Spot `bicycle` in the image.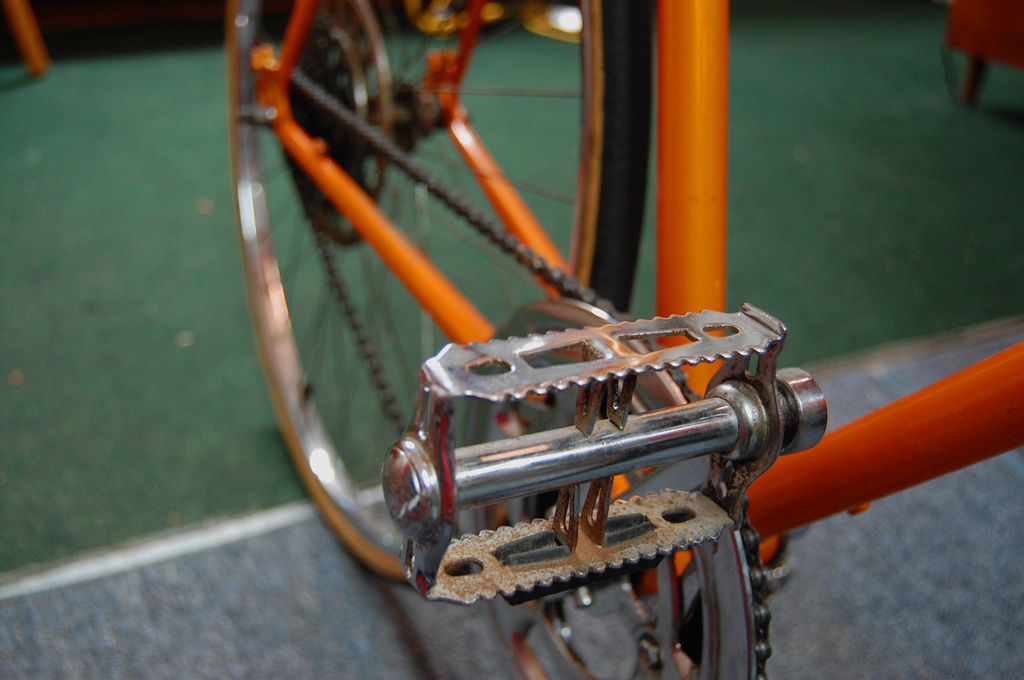
`bicycle` found at region(218, 0, 1023, 679).
